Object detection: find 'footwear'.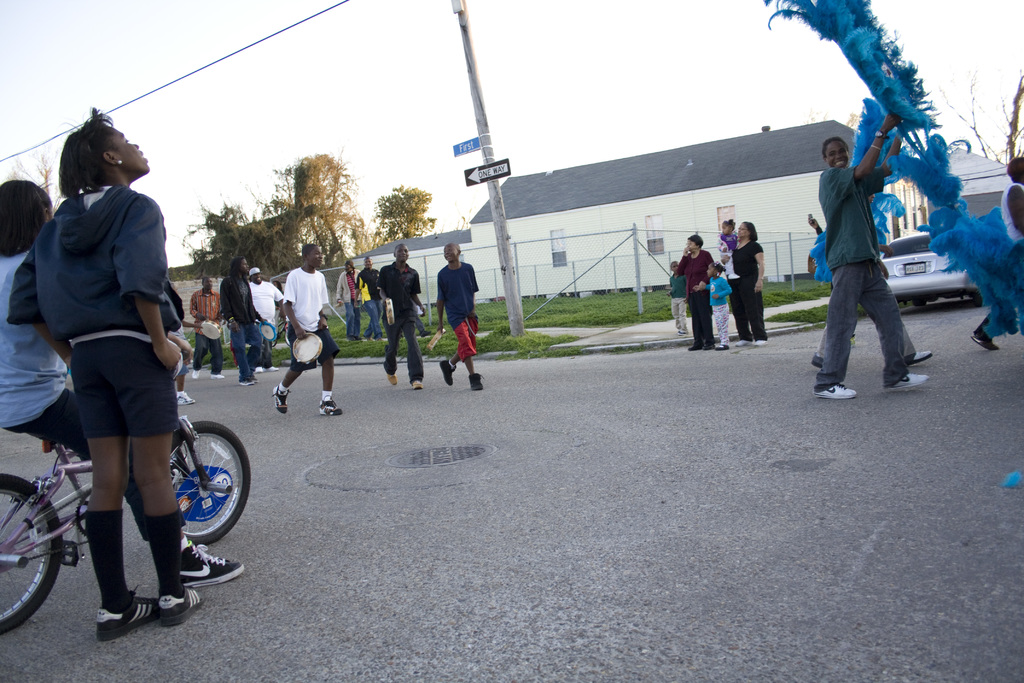
<bbox>810, 356, 826, 369</bbox>.
